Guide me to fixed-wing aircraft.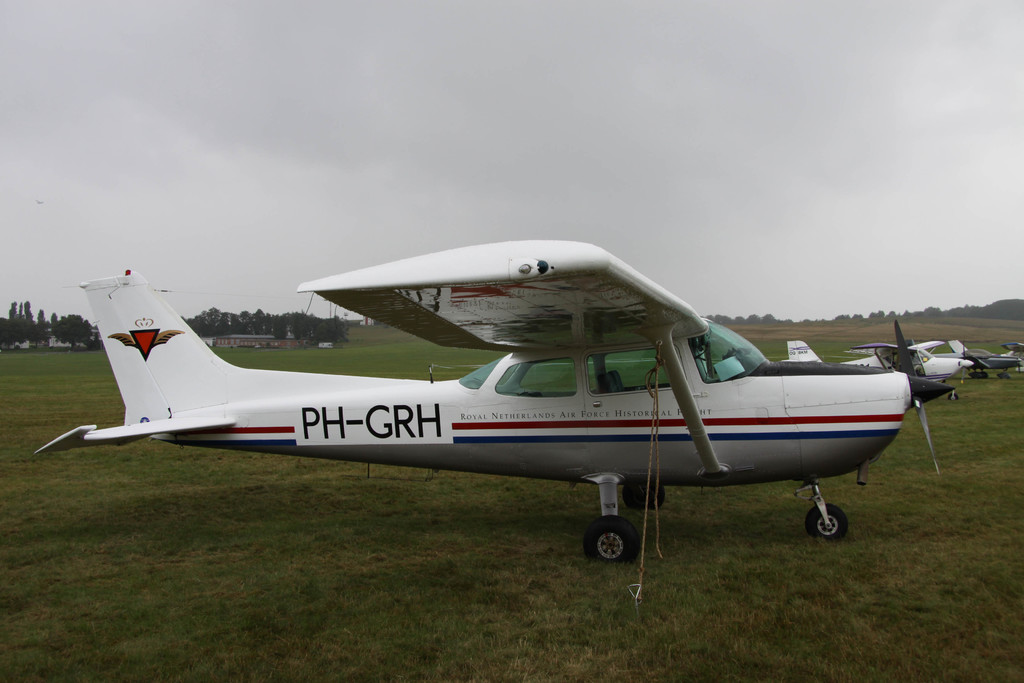
Guidance: 786, 336, 976, 403.
